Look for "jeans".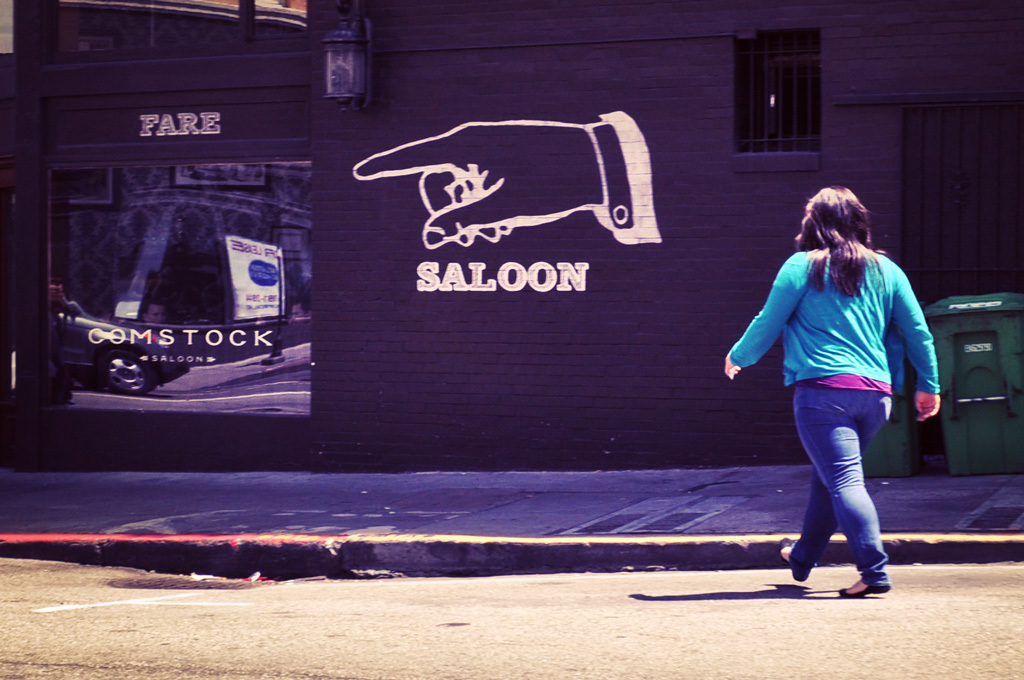
Found: detection(791, 391, 903, 588).
